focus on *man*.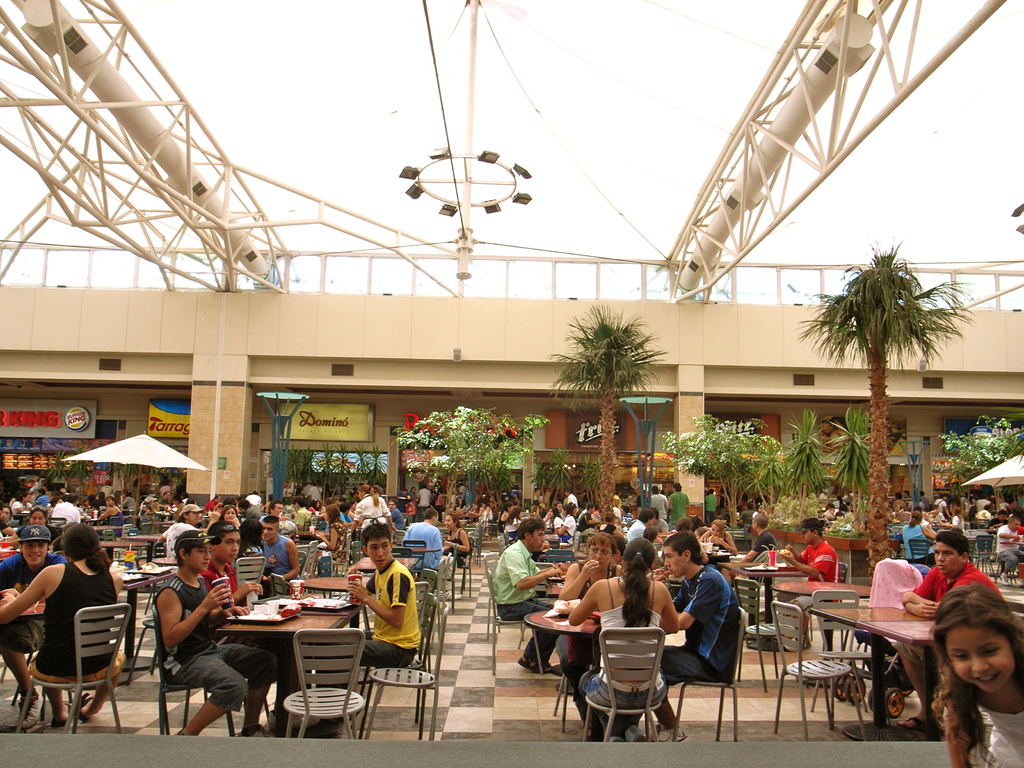
Focused at <region>294, 498, 309, 532</region>.
